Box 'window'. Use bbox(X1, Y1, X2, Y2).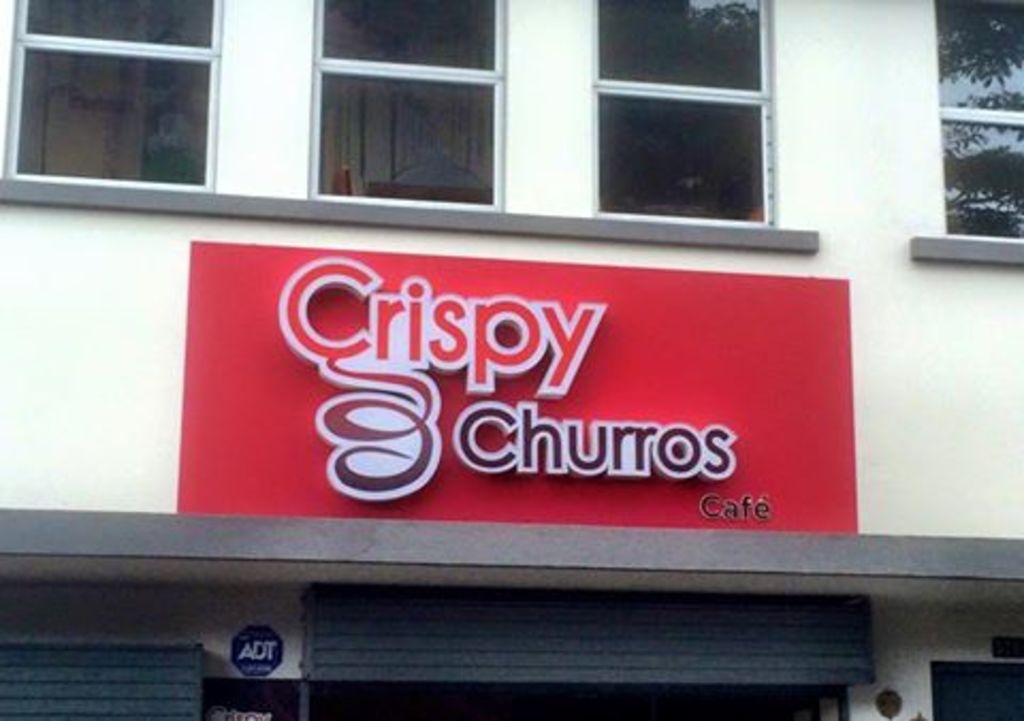
bbox(924, 0, 1022, 247).
